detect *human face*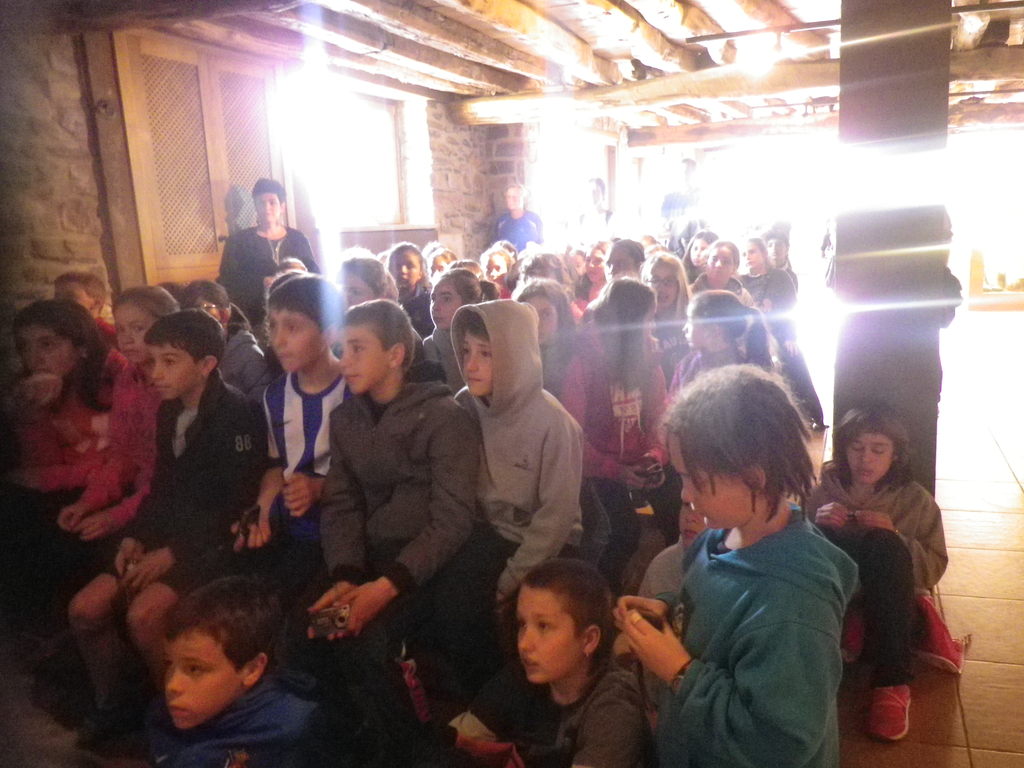
x1=505, y1=186, x2=518, y2=210
